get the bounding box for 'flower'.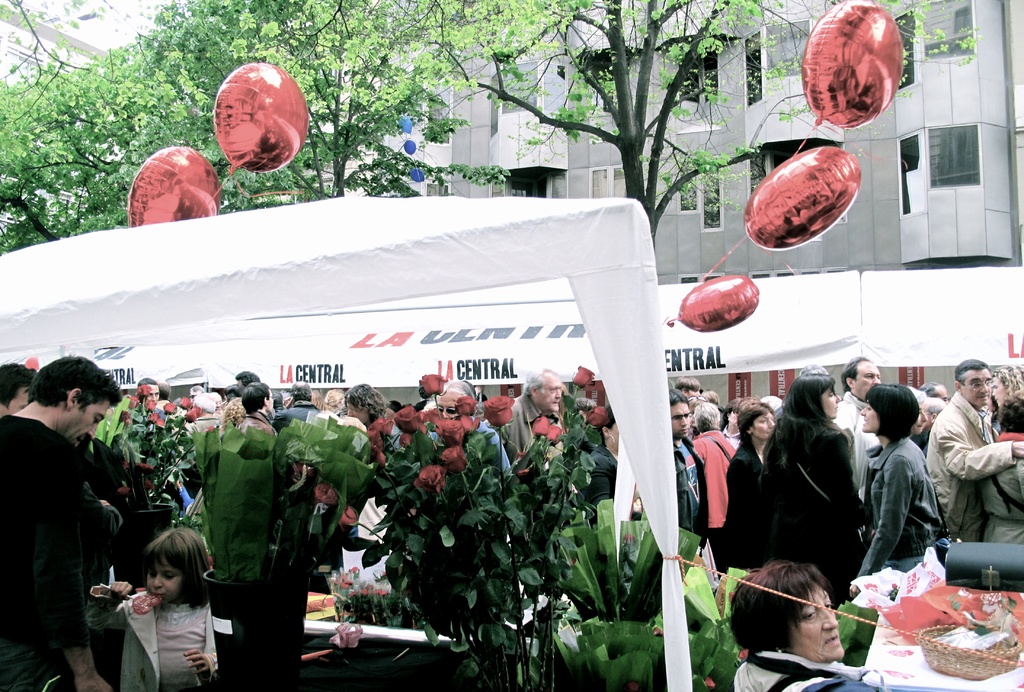
[415, 466, 442, 491].
